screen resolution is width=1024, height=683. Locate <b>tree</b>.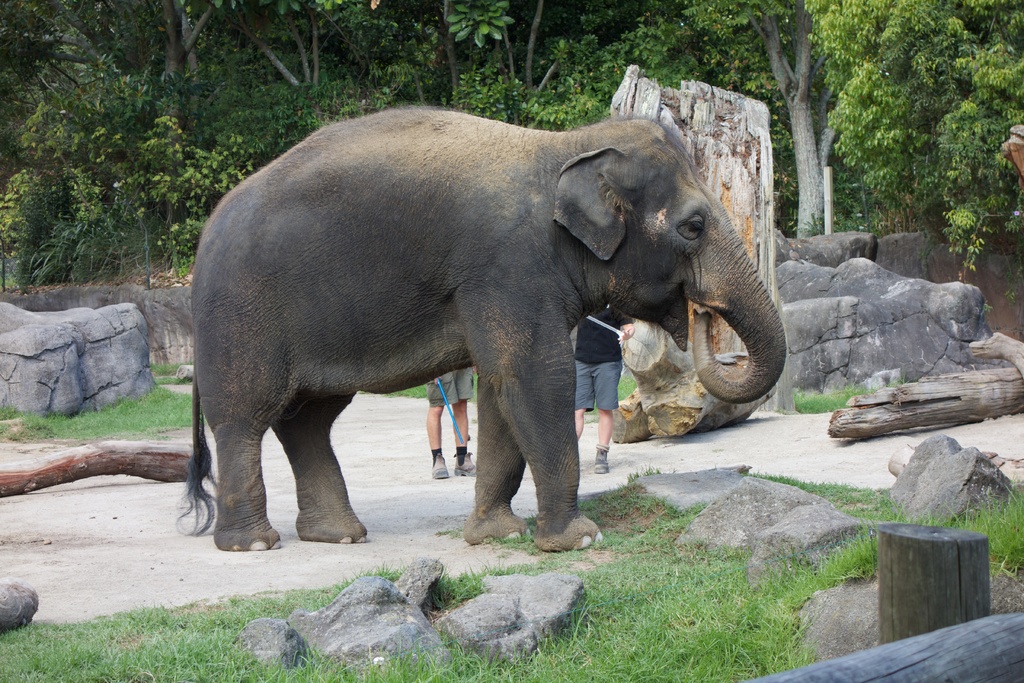
796 12 1020 267.
